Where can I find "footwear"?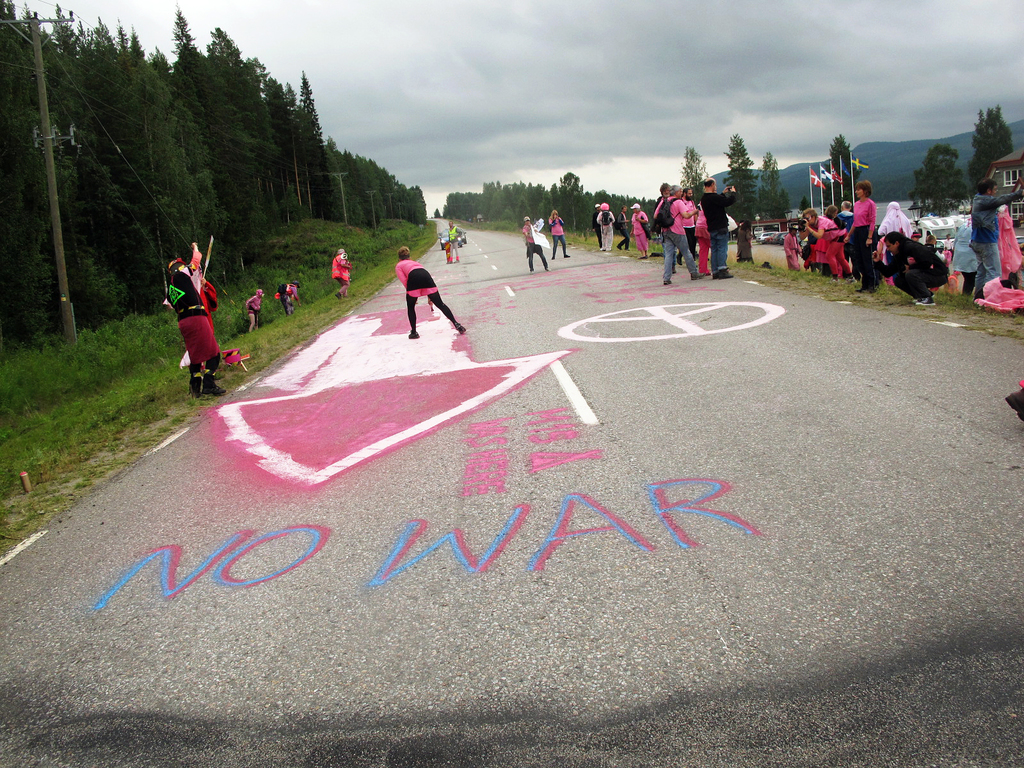
You can find it at box=[407, 328, 418, 338].
